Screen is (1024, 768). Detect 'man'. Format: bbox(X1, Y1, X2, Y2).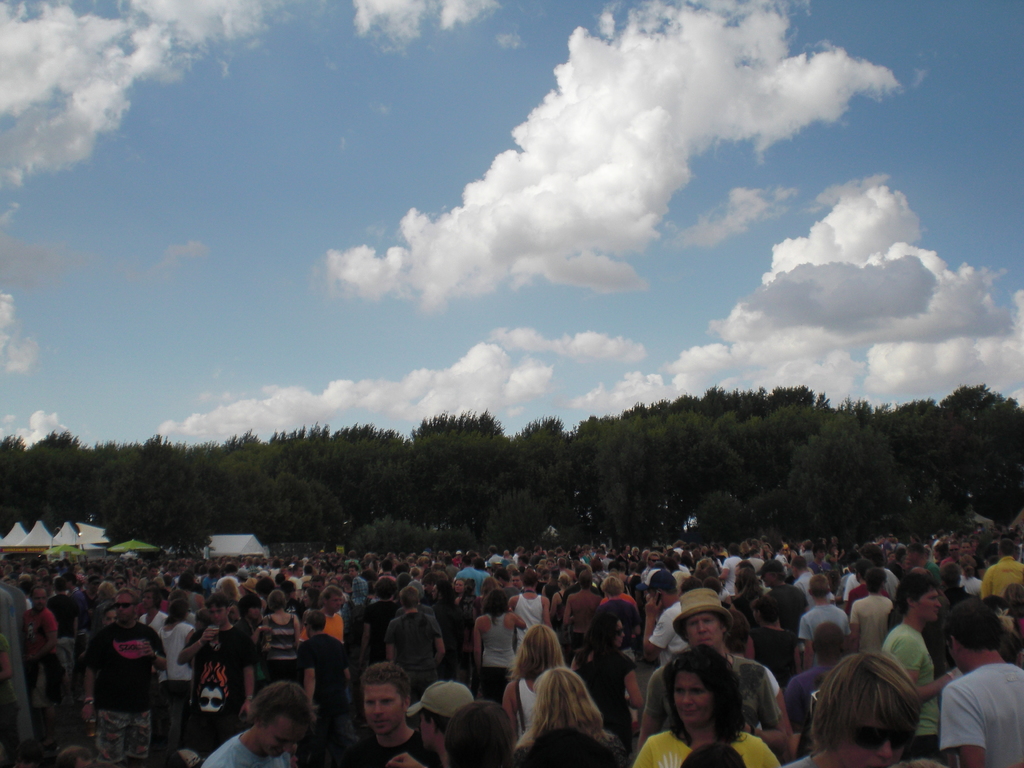
bbox(78, 588, 175, 767).
